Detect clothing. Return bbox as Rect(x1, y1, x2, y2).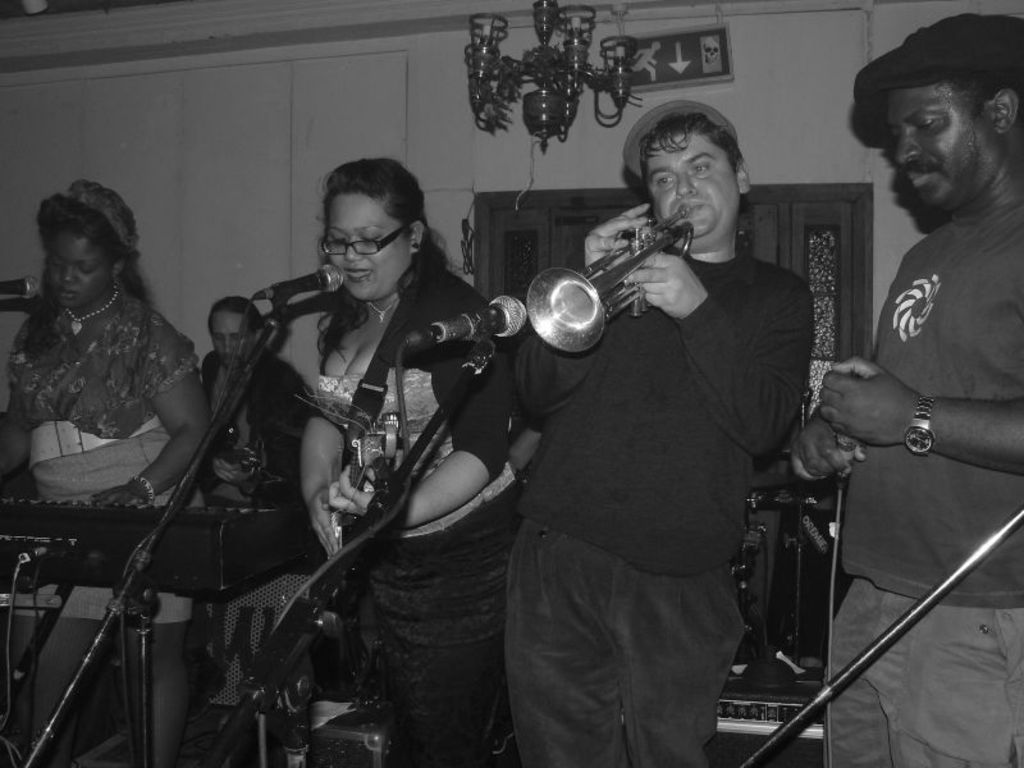
Rect(303, 266, 520, 767).
